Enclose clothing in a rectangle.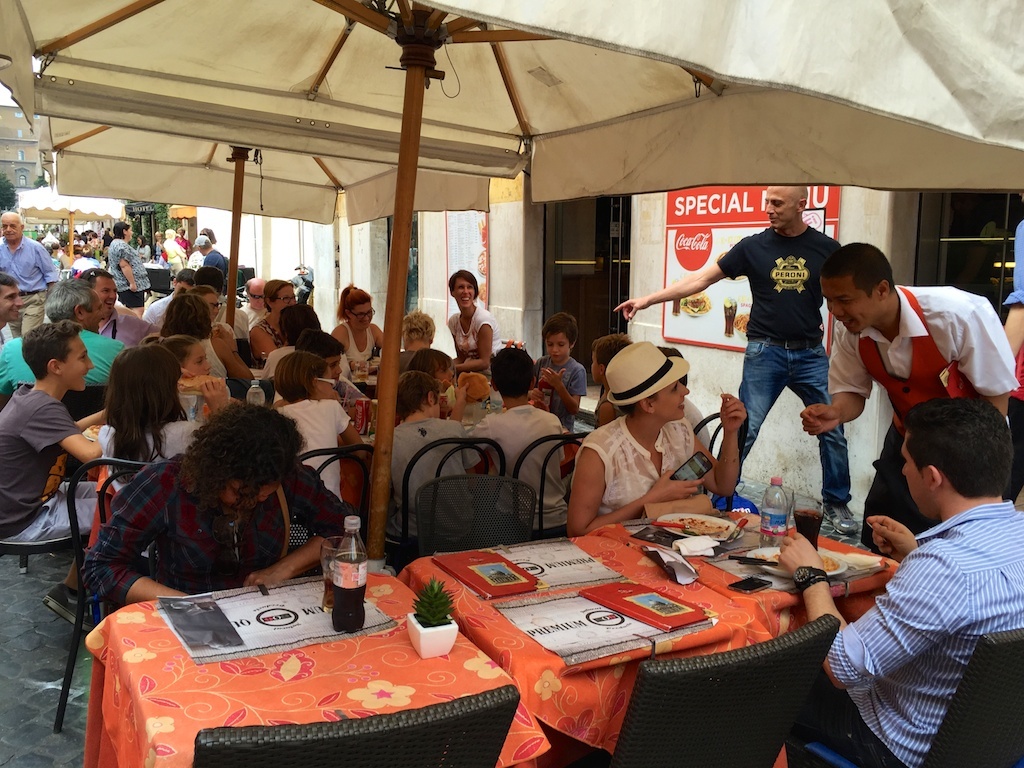
464/402/570/537.
